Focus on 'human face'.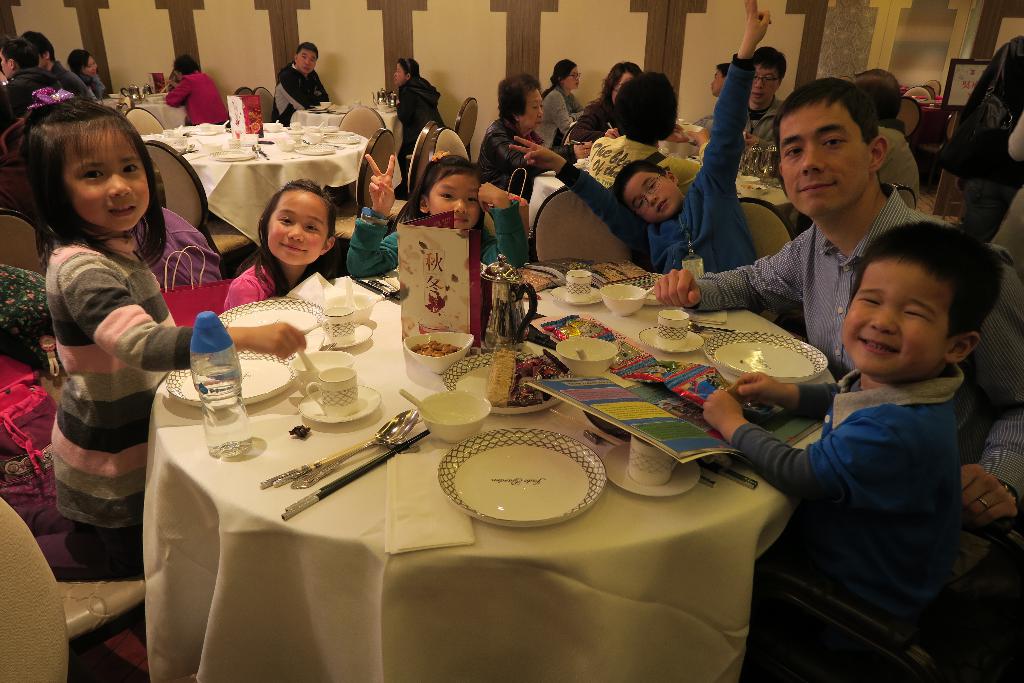
Focused at crop(842, 259, 952, 379).
